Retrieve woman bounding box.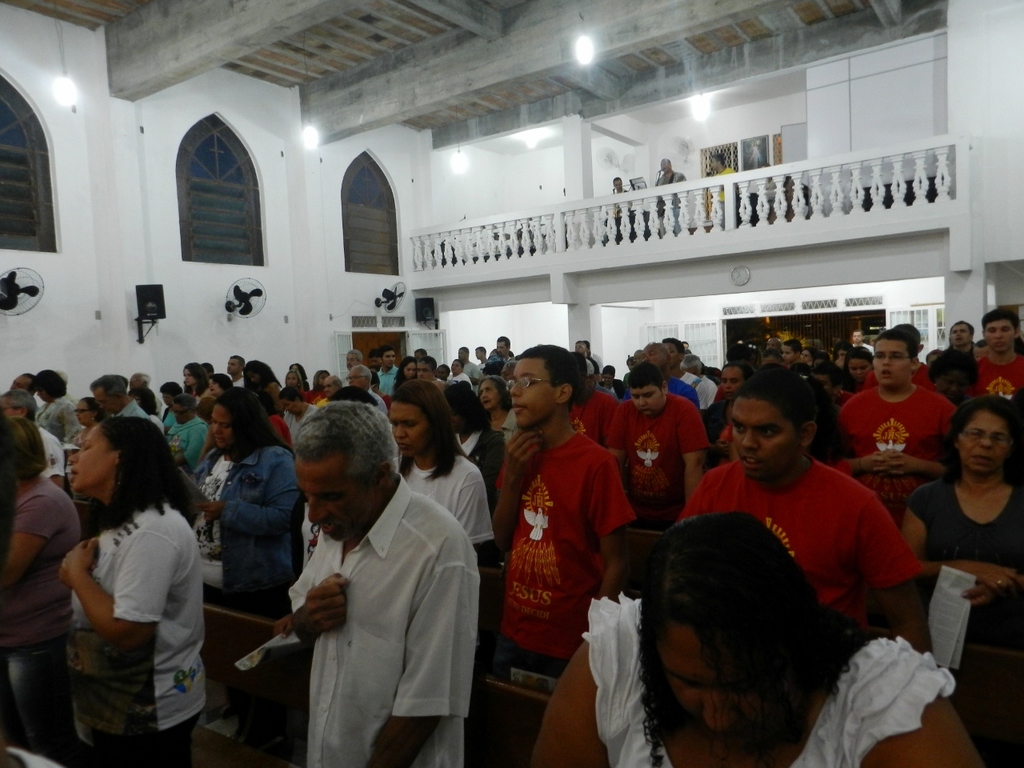
Bounding box: 182, 357, 210, 405.
